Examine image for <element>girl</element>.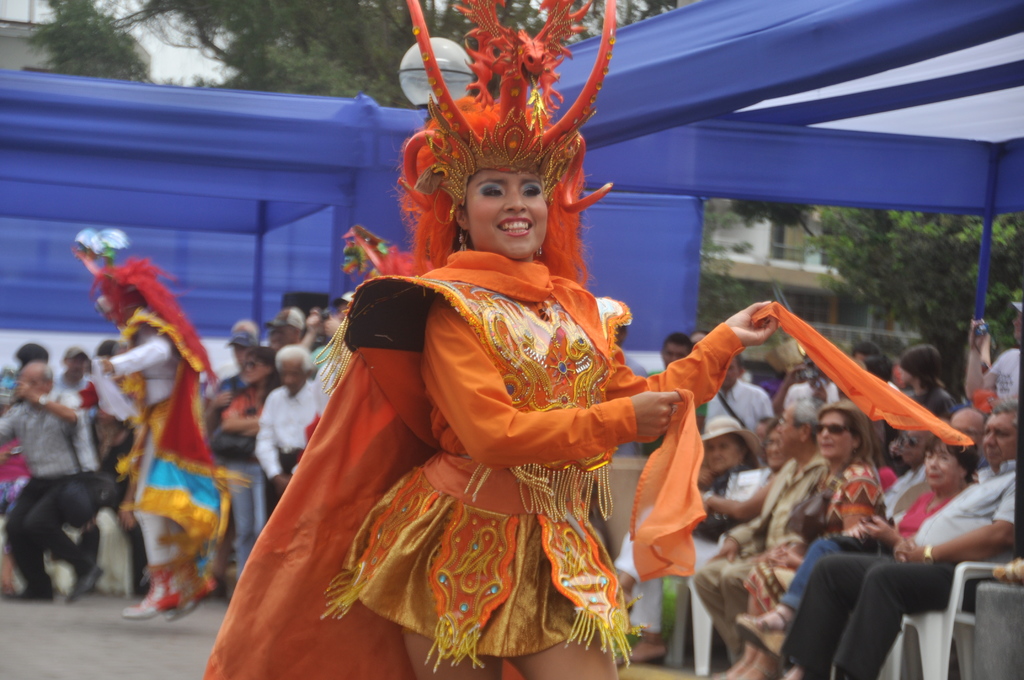
Examination result: (247, 0, 975, 679).
